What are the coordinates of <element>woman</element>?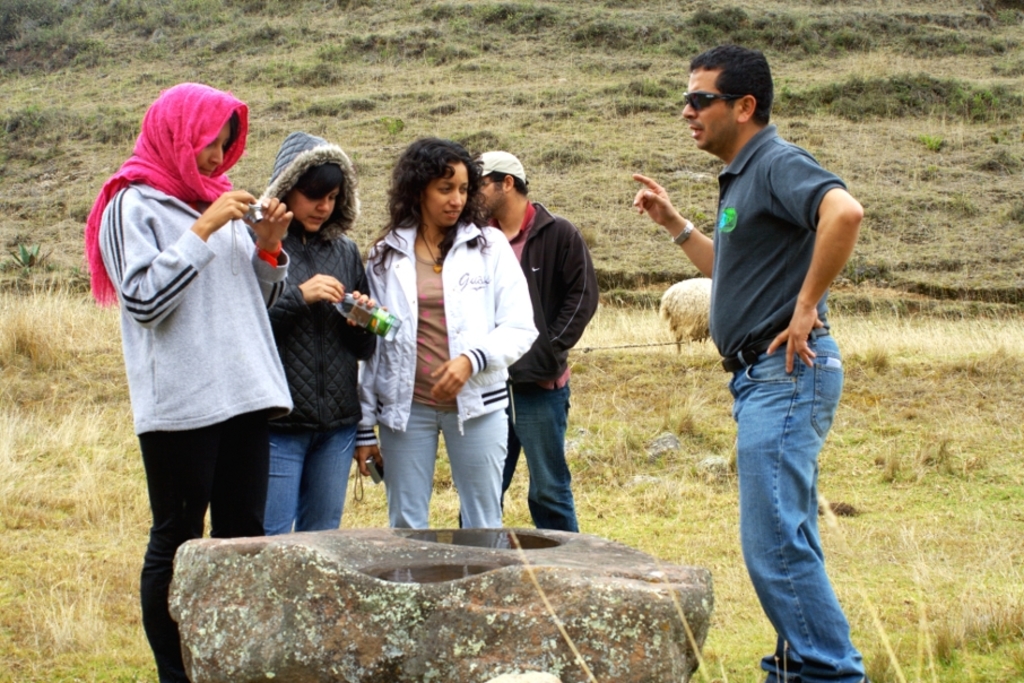
253, 130, 384, 528.
